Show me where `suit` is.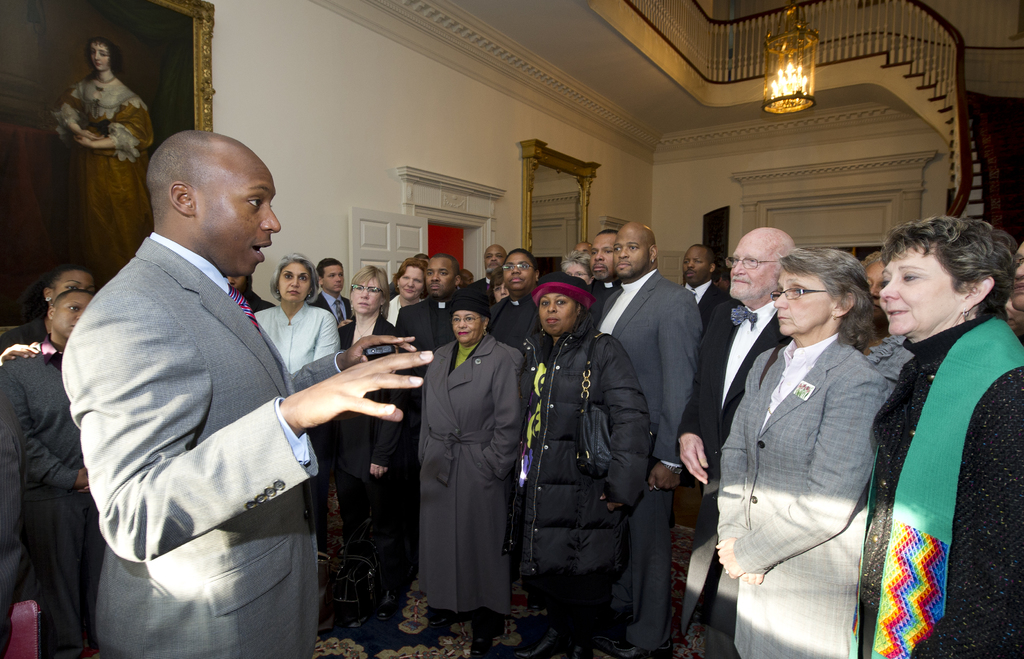
`suit` is at <region>92, 231, 338, 655</region>.
